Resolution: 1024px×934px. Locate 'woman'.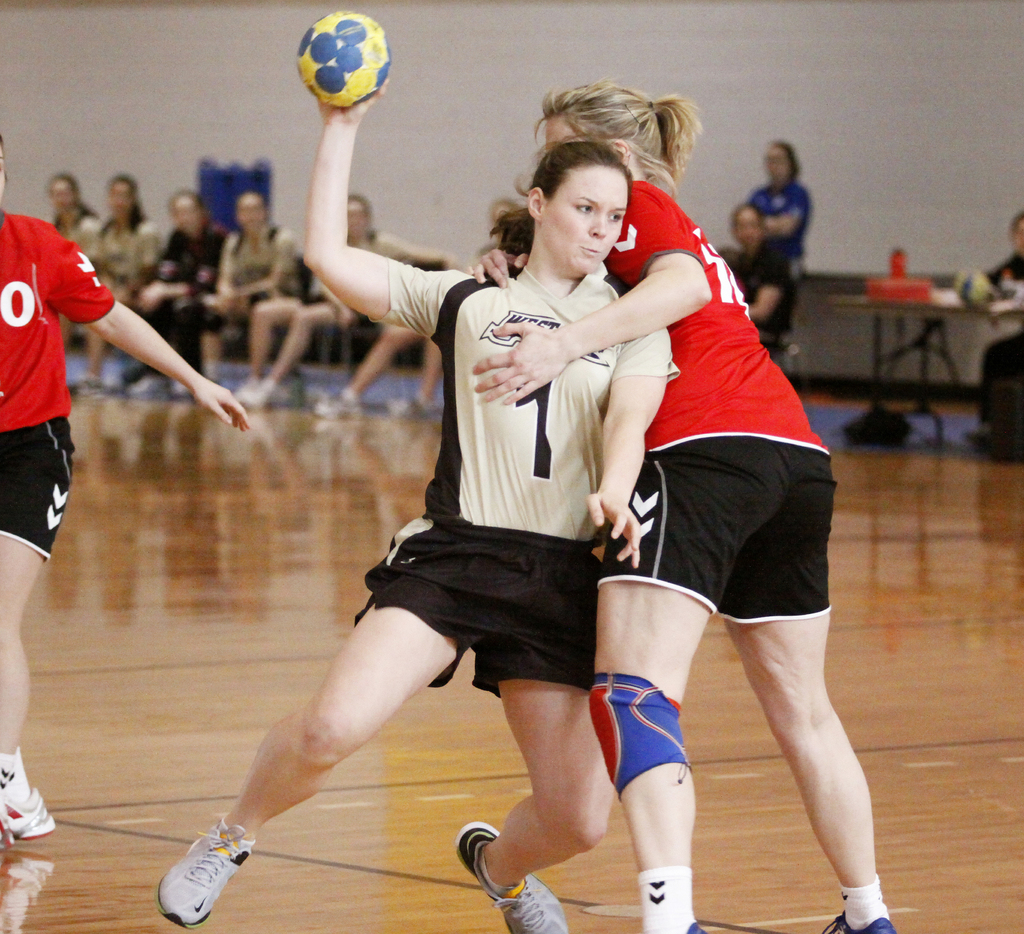
<bbox>172, 185, 303, 365</bbox>.
